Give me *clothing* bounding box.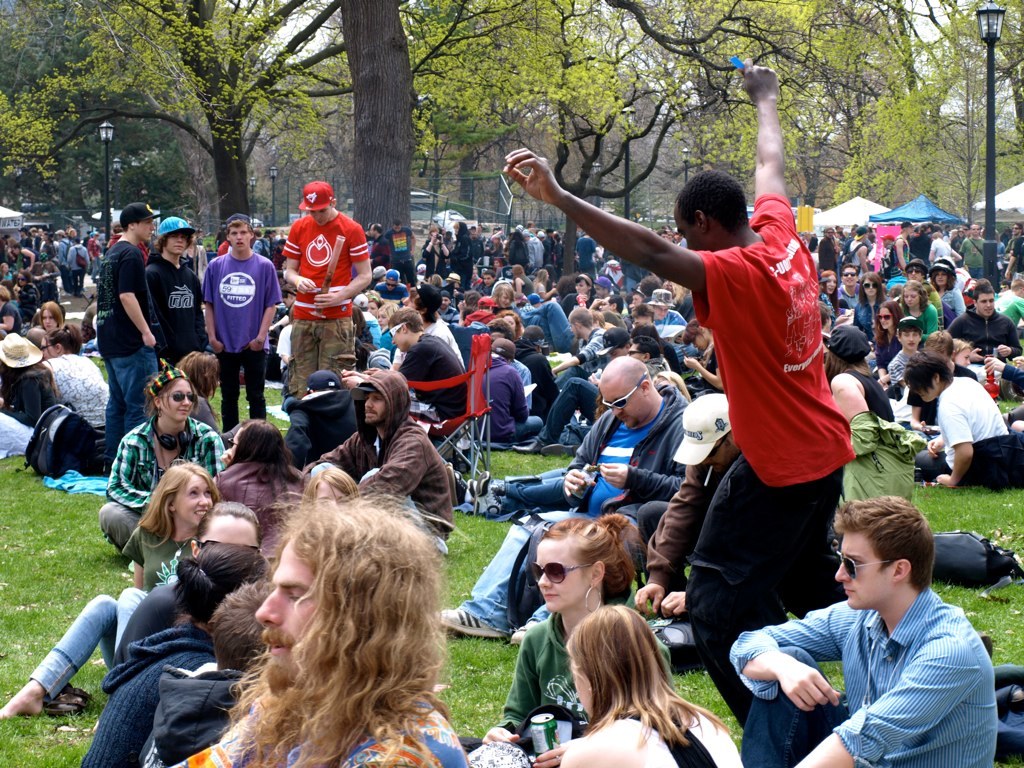
box=[389, 332, 470, 428].
